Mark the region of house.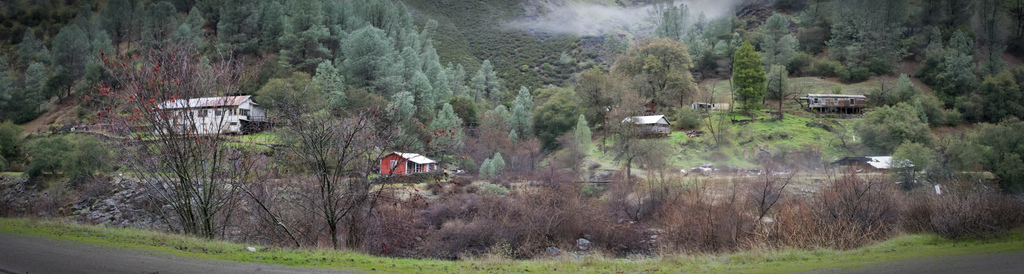
Region: bbox=[774, 80, 853, 149].
